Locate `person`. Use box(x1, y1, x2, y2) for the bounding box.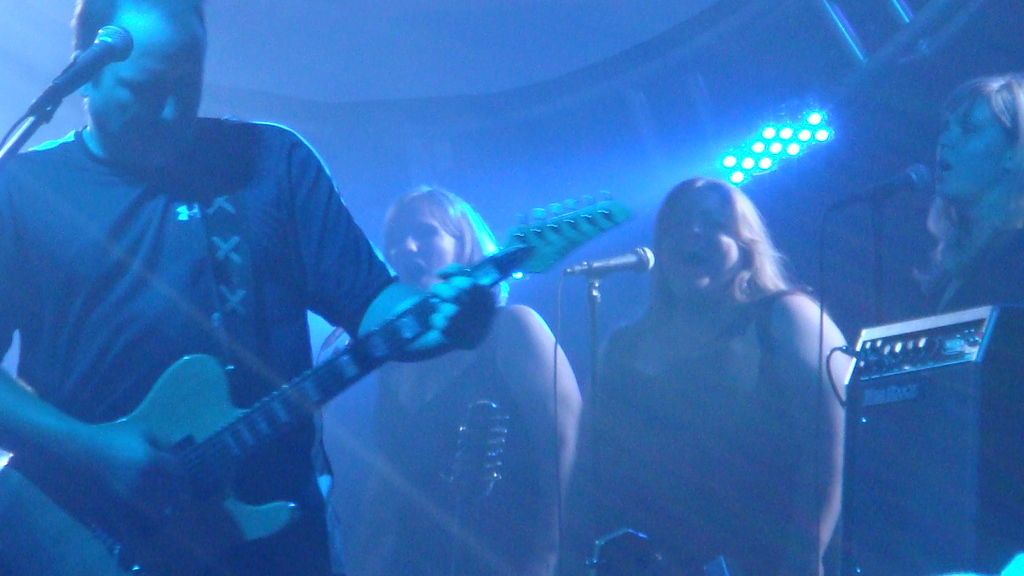
box(0, 3, 493, 575).
